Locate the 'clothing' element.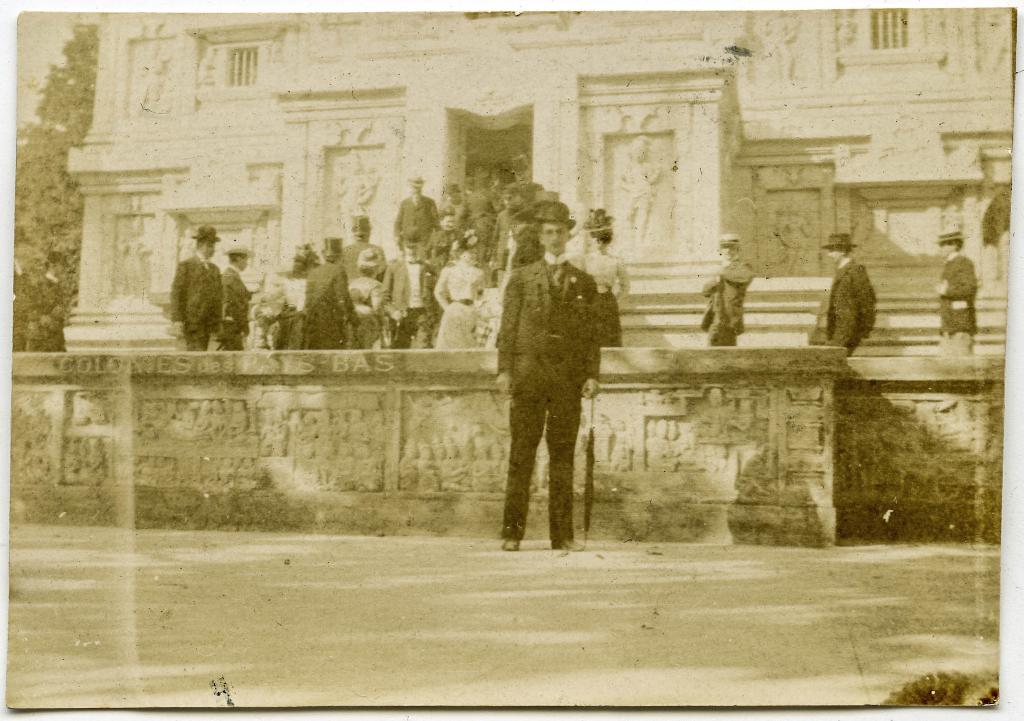
Element bbox: [262, 272, 307, 347].
